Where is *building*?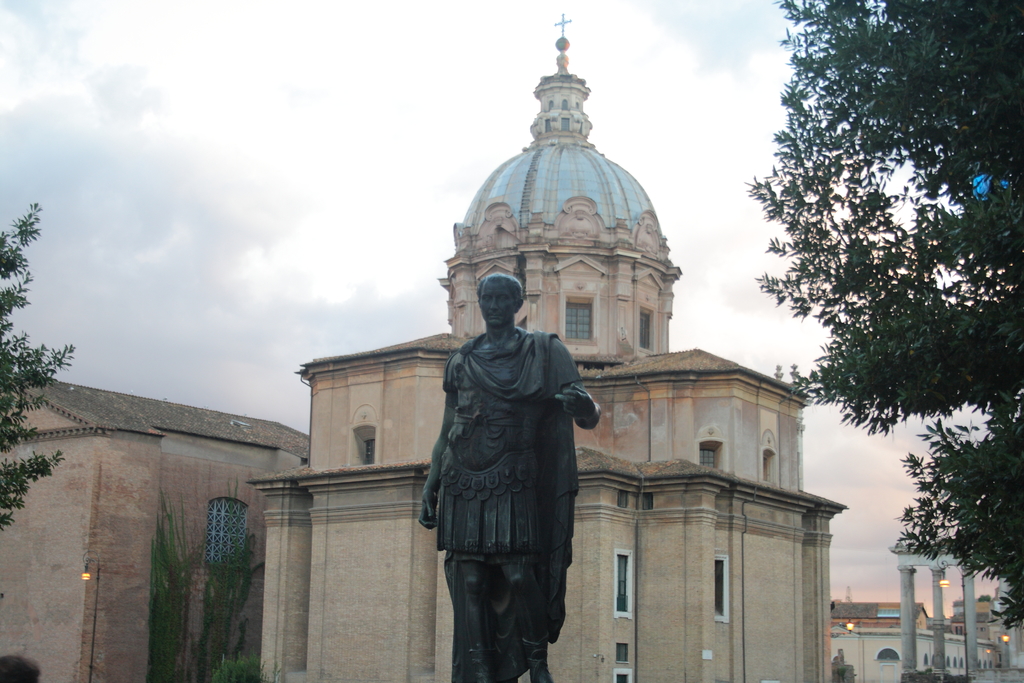
[0, 374, 308, 682].
